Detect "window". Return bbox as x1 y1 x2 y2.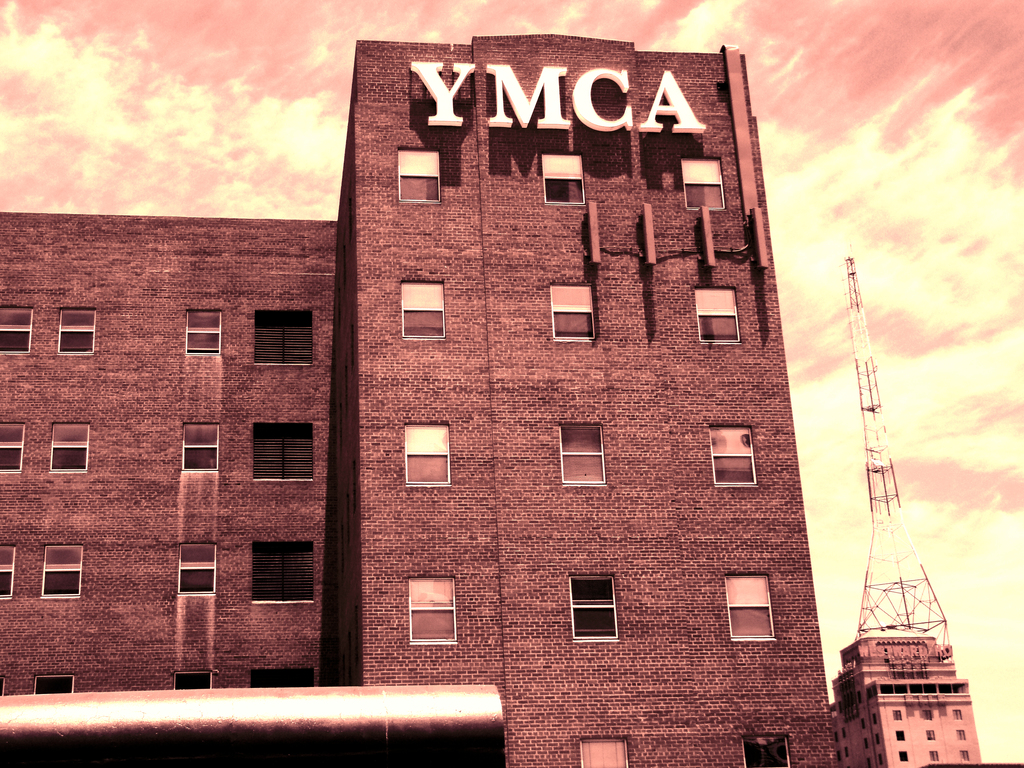
728 737 784 767.
